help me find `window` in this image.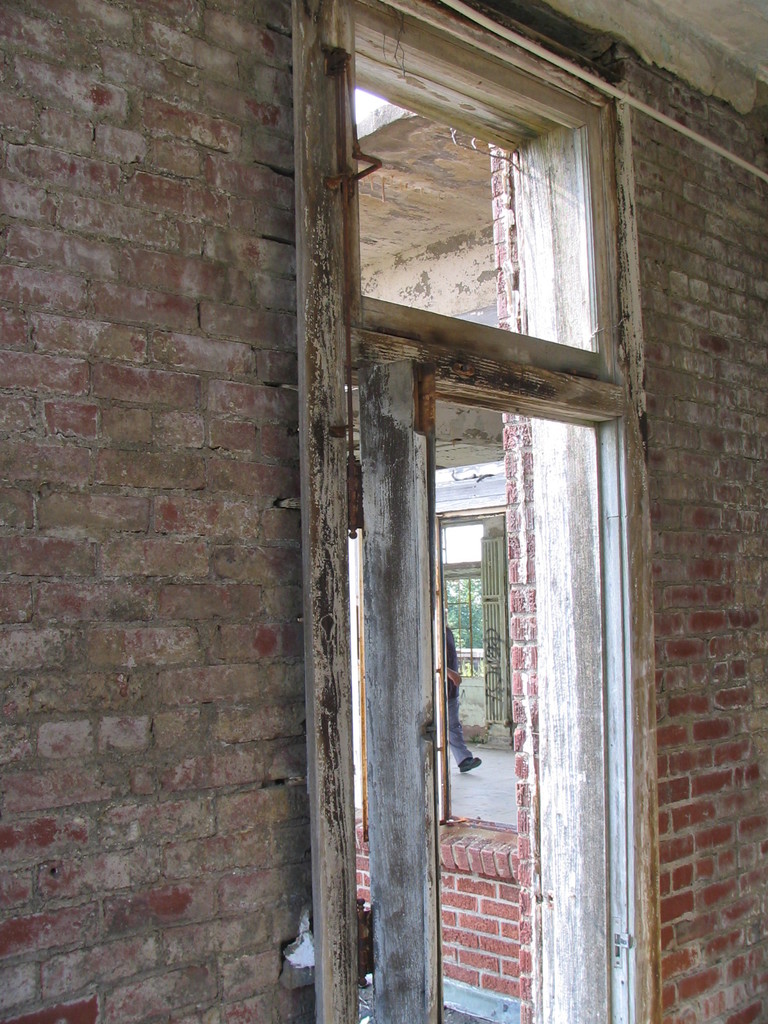
Found it: left=339, top=1, right=664, bottom=1023.
